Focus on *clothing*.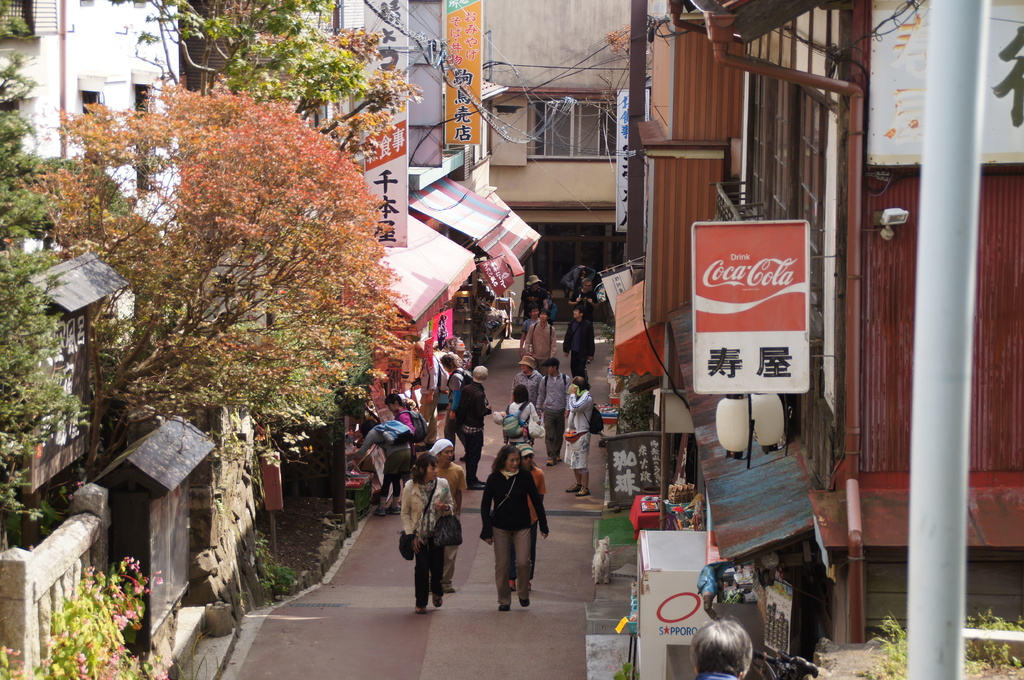
Focused at 523:320:549:374.
